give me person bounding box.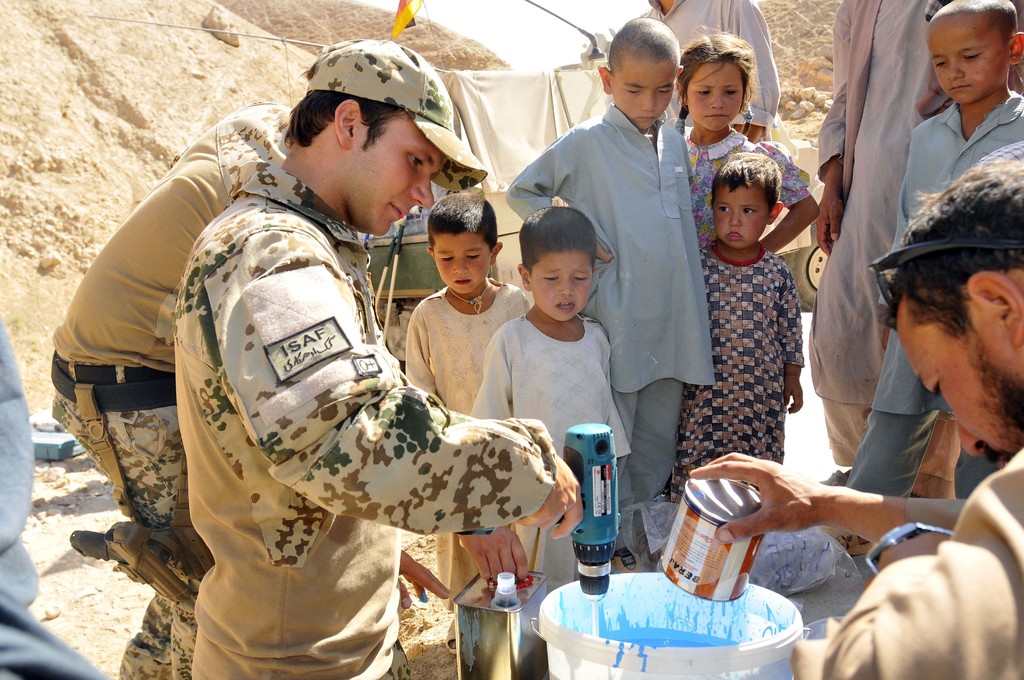
BBox(174, 38, 588, 679).
